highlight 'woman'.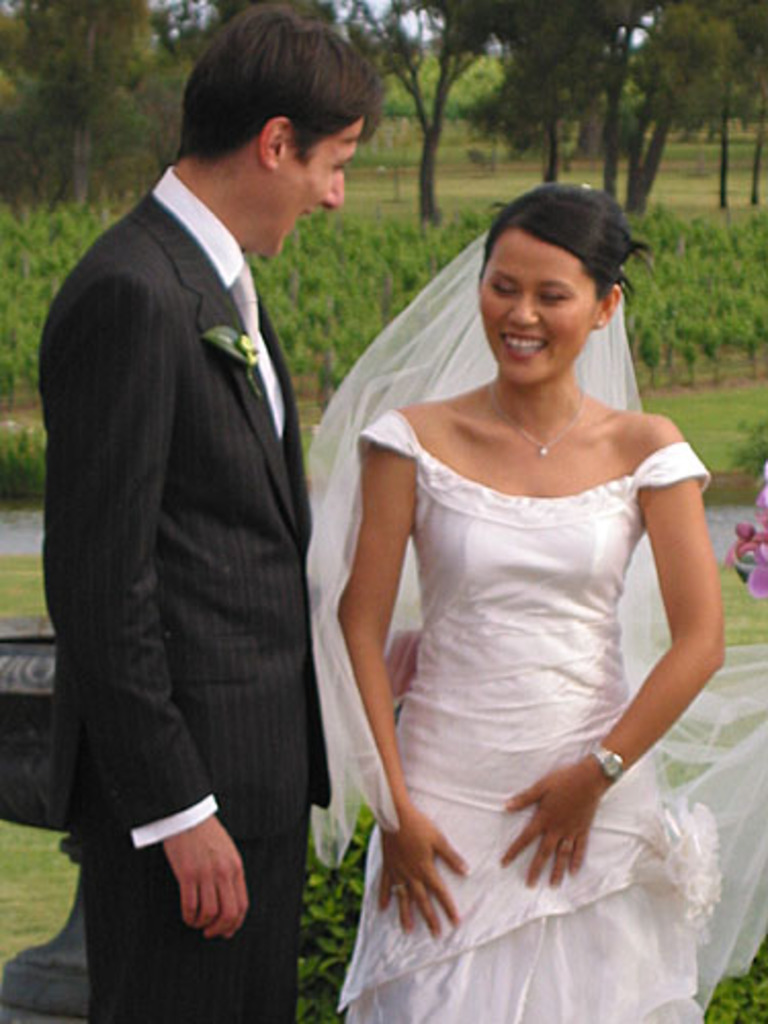
Highlighted region: crop(315, 184, 766, 1022).
